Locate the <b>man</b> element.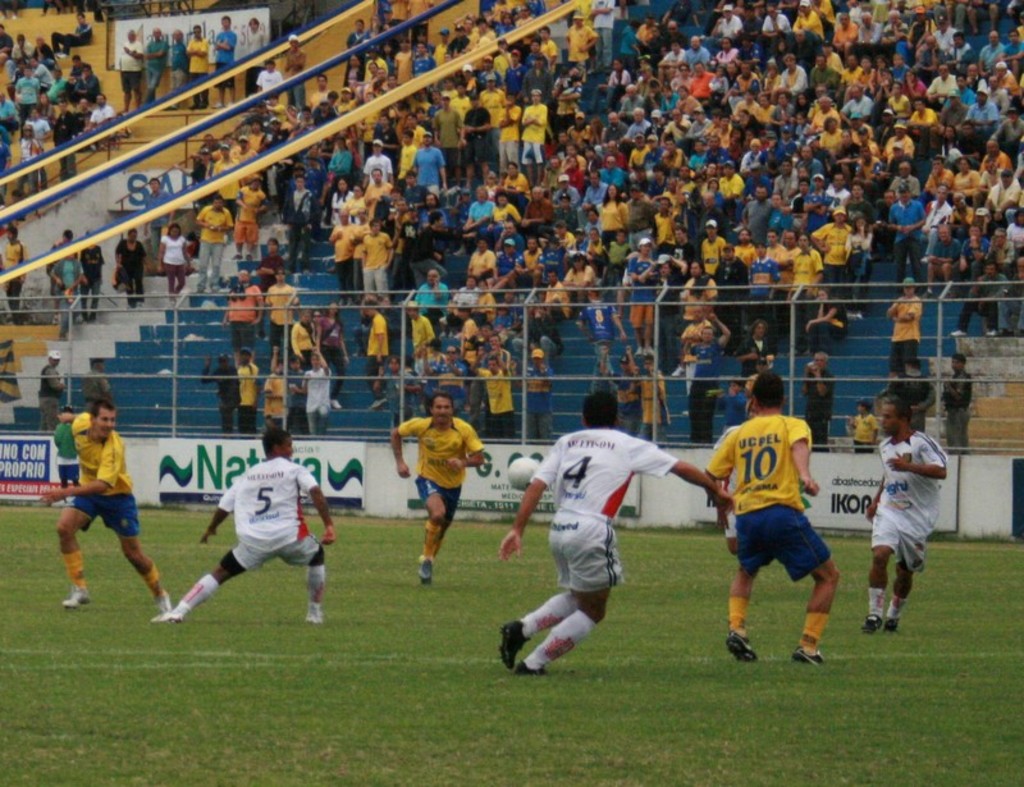
Element bbox: [492, 389, 737, 676].
